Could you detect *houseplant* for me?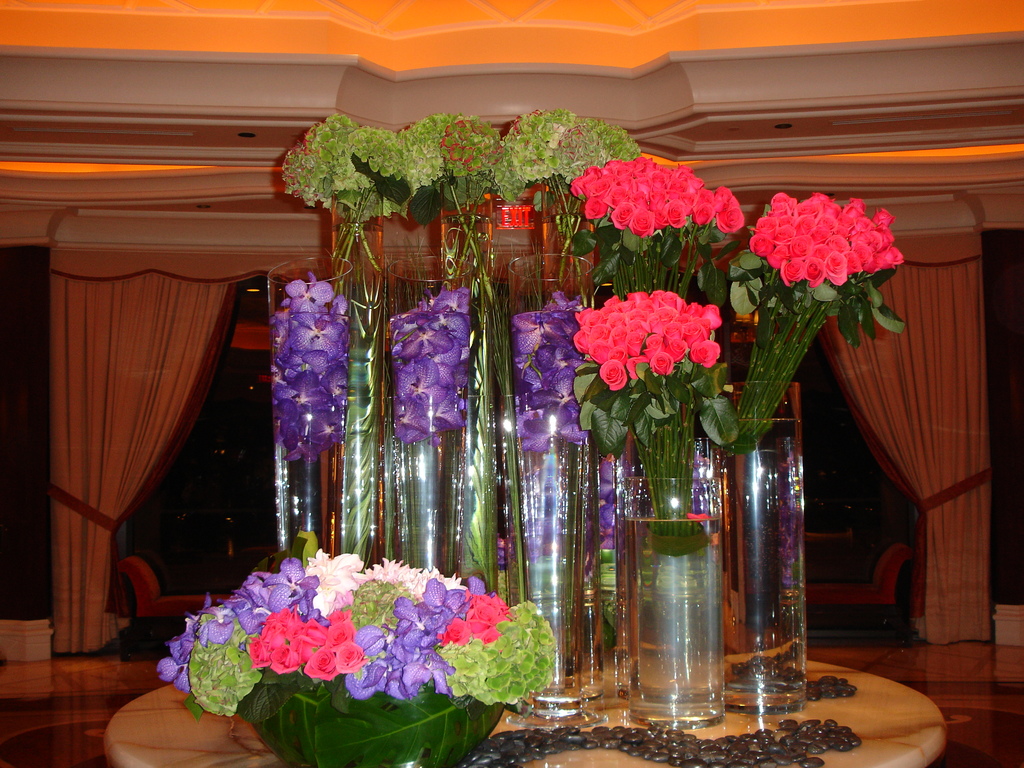
Detection result: {"x1": 156, "y1": 554, "x2": 547, "y2": 767}.
